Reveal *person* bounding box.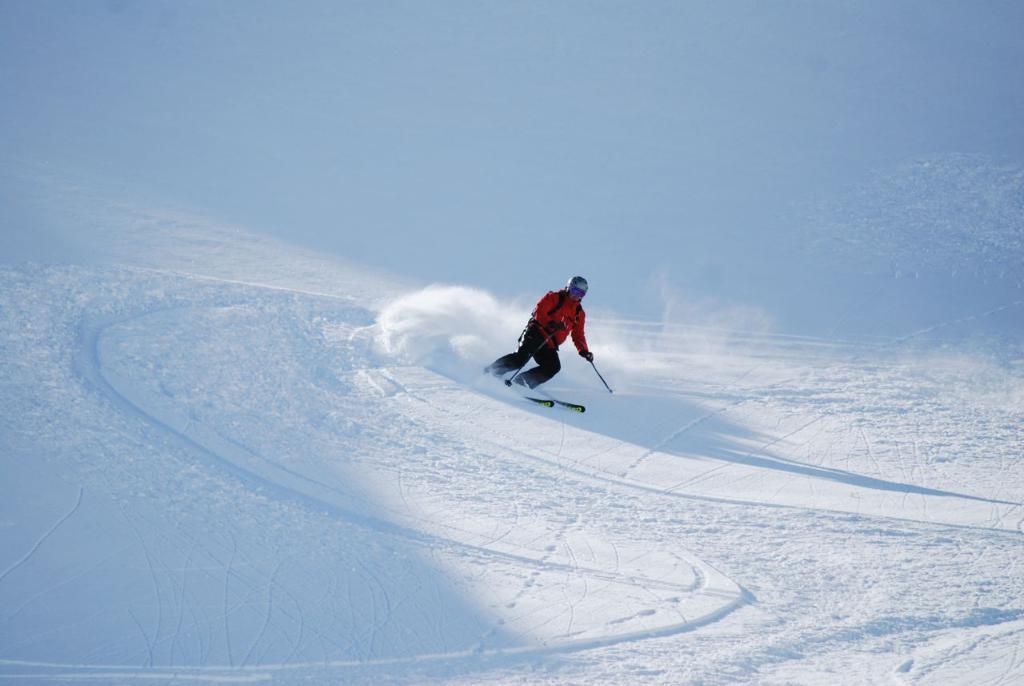
Revealed: [x1=500, y1=269, x2=602, y2=412].
